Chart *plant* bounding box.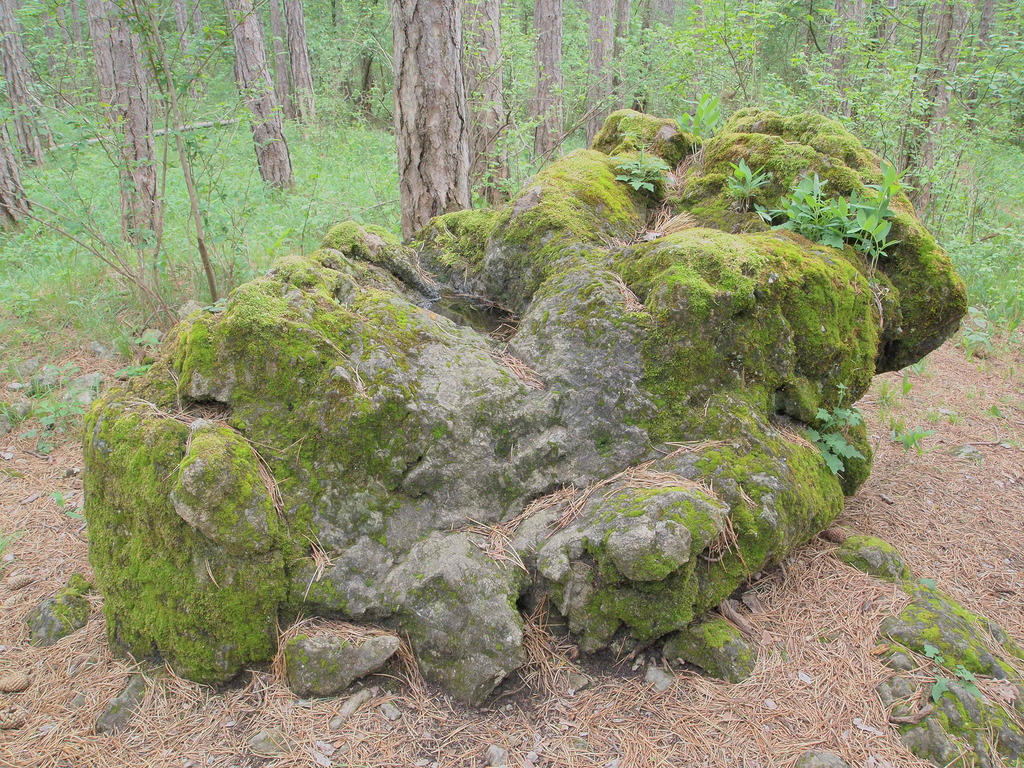
Charted: l=0, t=531, r=28, b=565.
